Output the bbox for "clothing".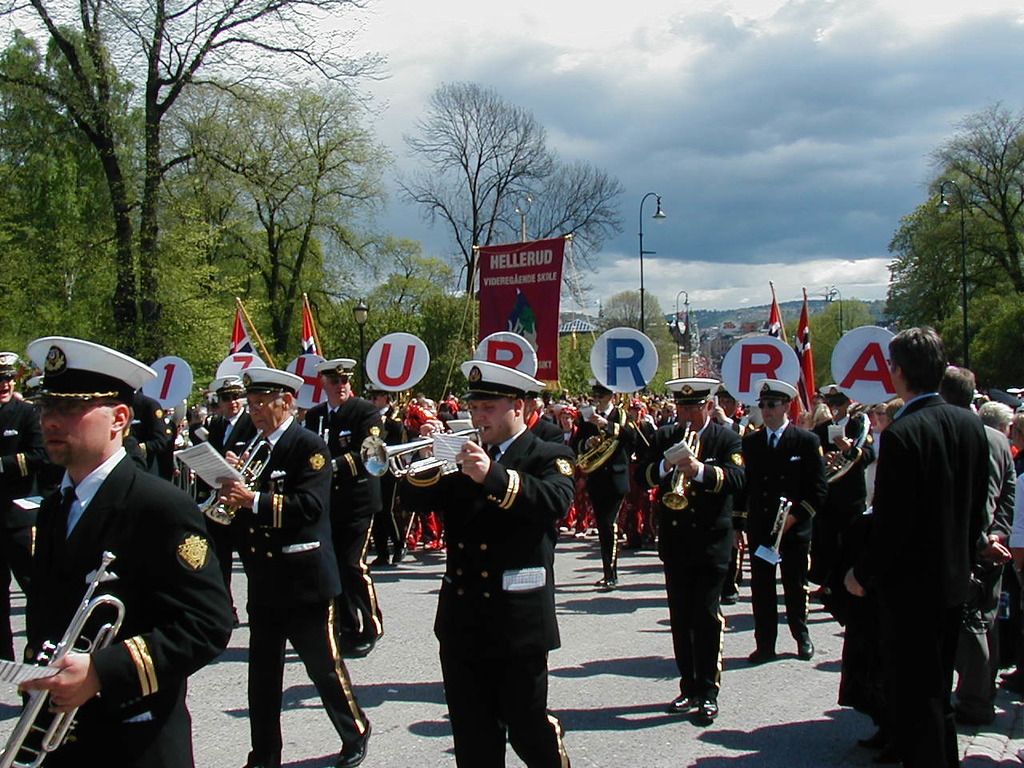
[304, 358, 388, 638].
